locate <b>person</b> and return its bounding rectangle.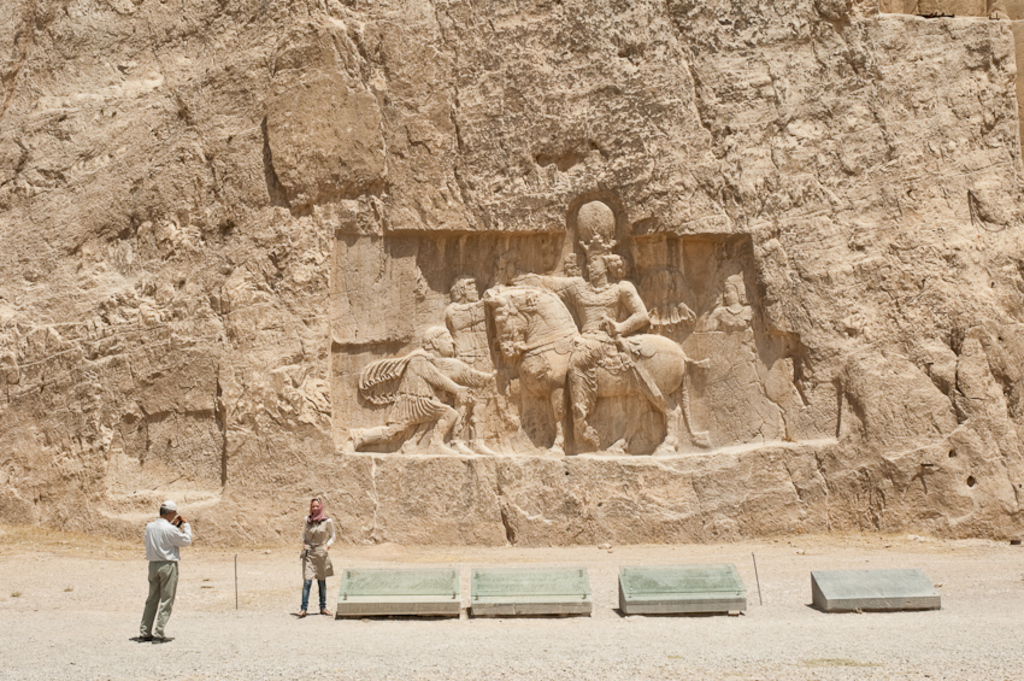
BBox(516, 234, 654, 442).
